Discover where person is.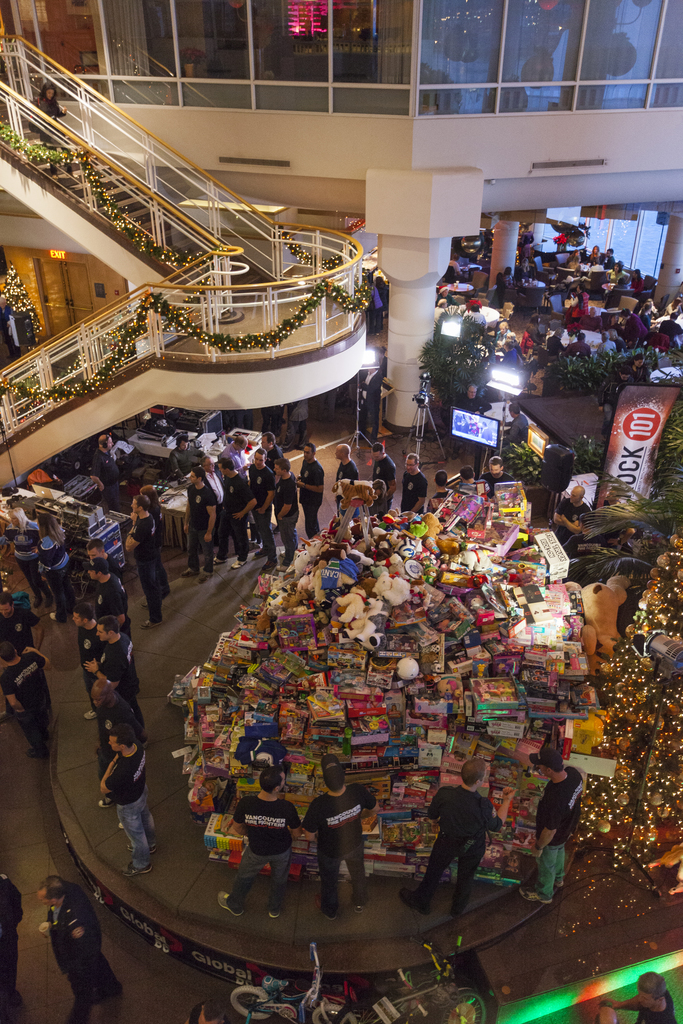
Discovered at left=2, top=641, right=53, bottom=764.
